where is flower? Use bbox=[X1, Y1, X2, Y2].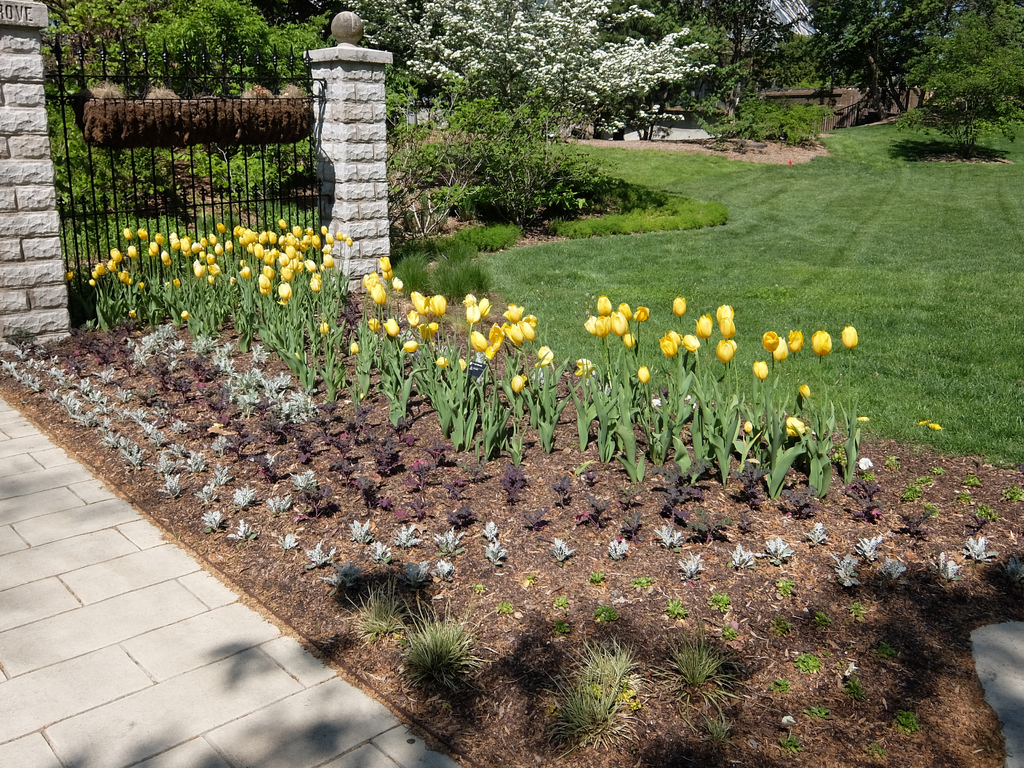
bbox=[127, 307, 137, 316].
